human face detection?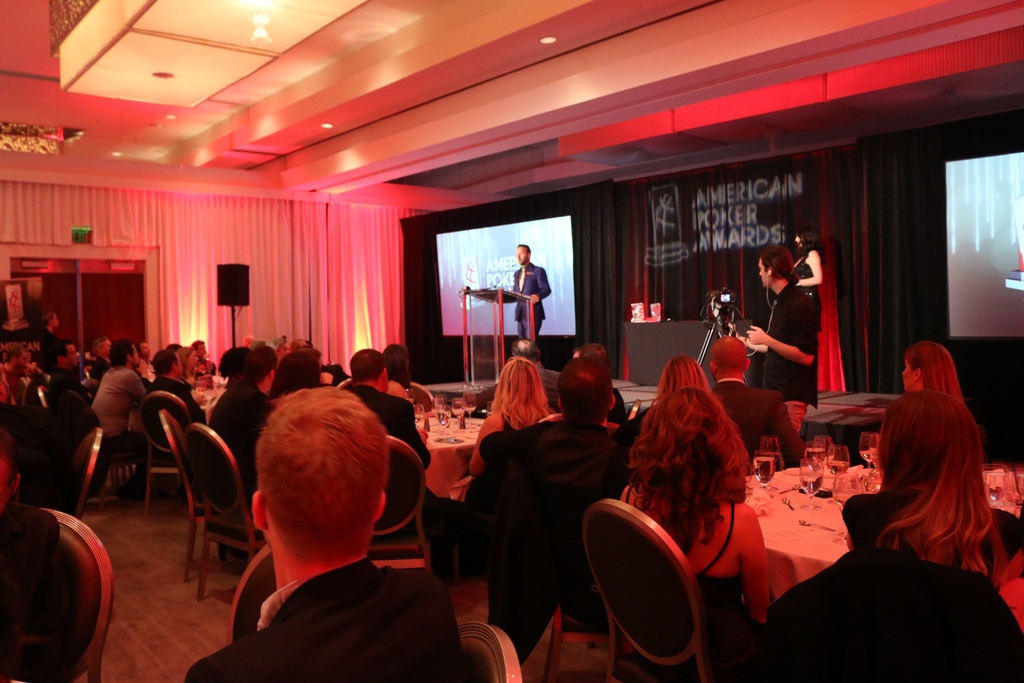
box(12, 350, 31, 377)
